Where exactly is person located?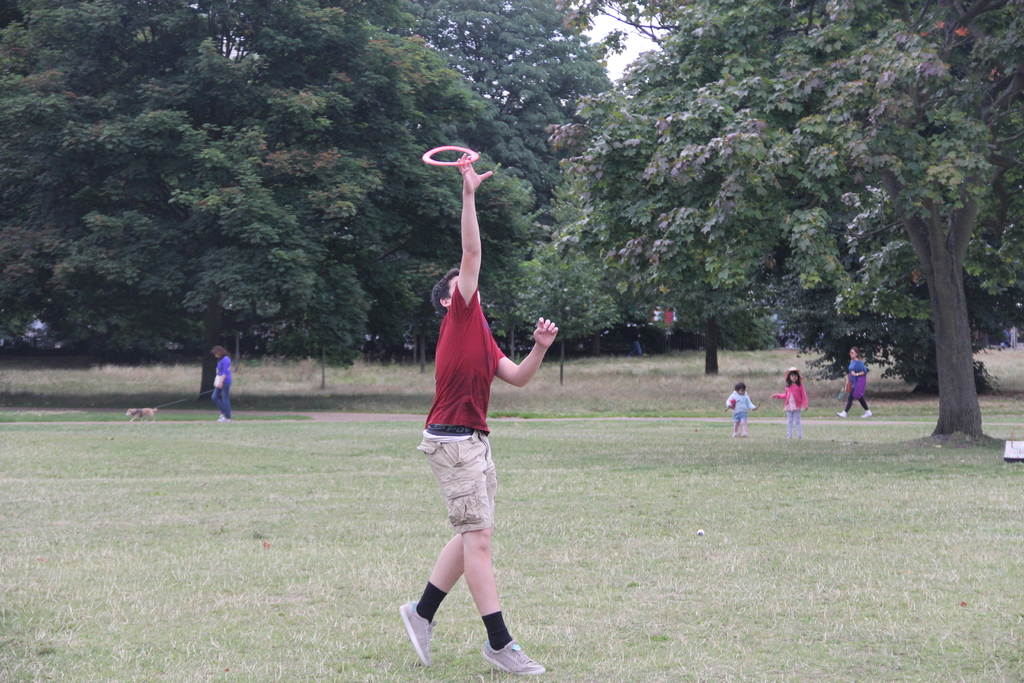
Its bounding box is rect(725, 381, 758, 439).
